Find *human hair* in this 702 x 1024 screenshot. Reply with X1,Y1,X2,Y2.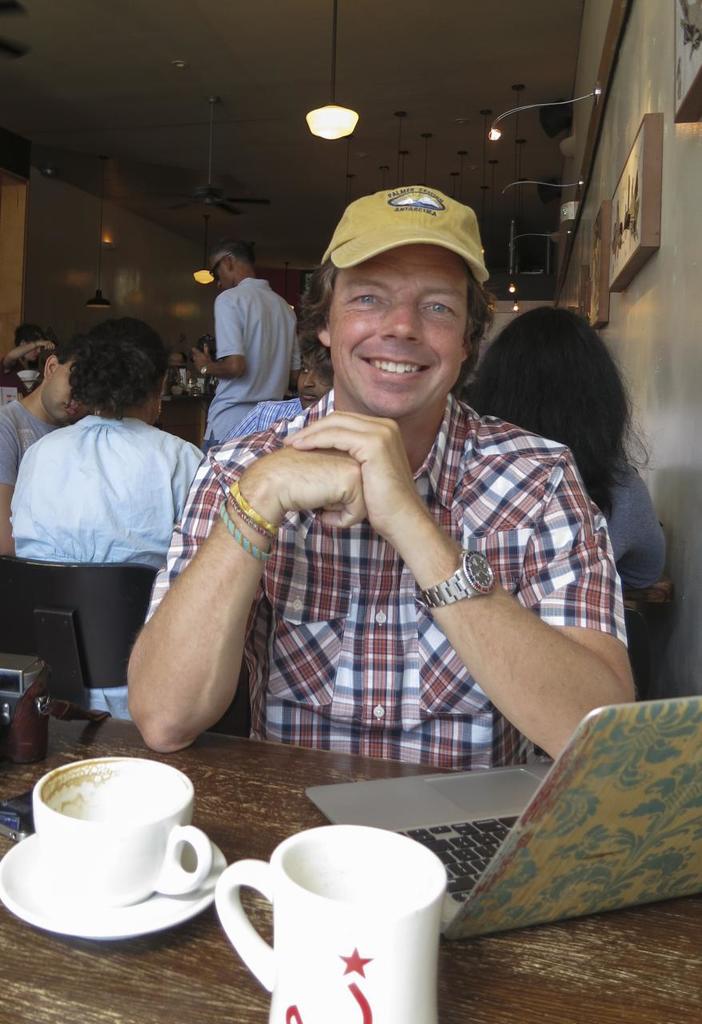
58,334,92,368.
